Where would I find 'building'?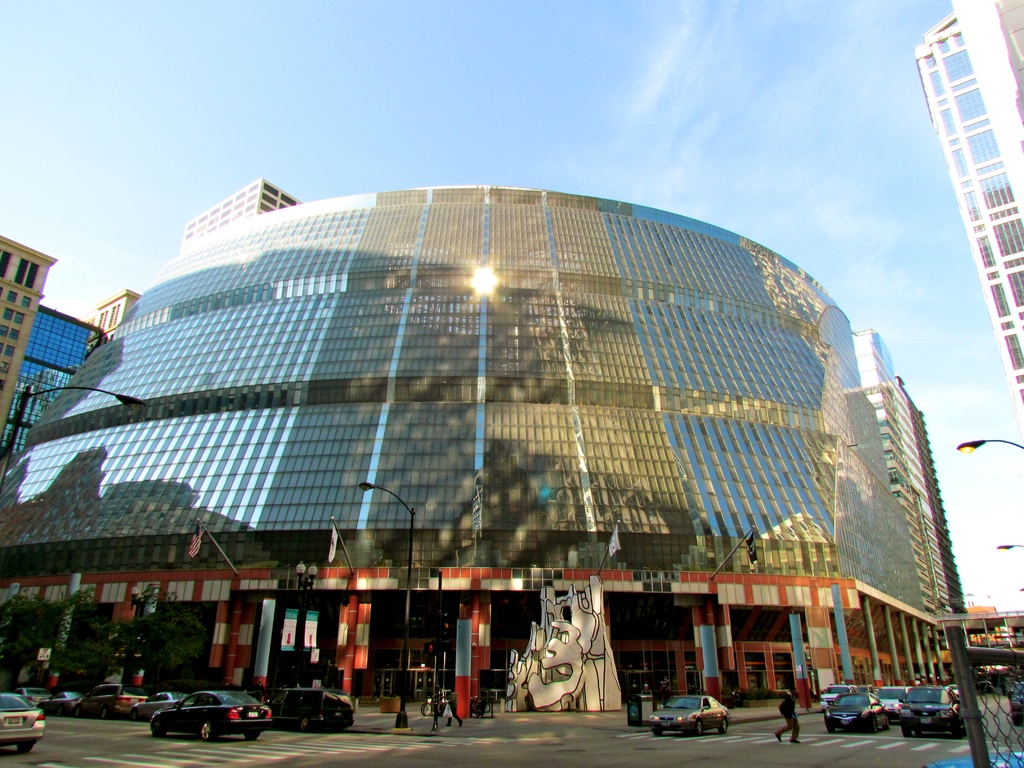
At 82/280/144/325.
